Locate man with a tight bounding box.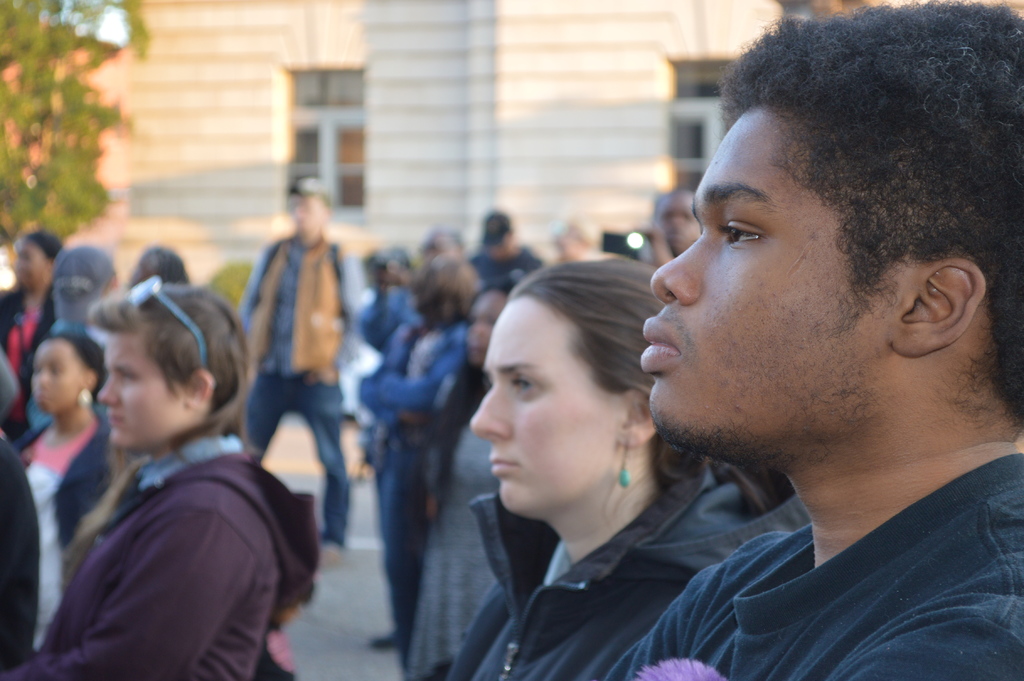
560,4,1023,680.
